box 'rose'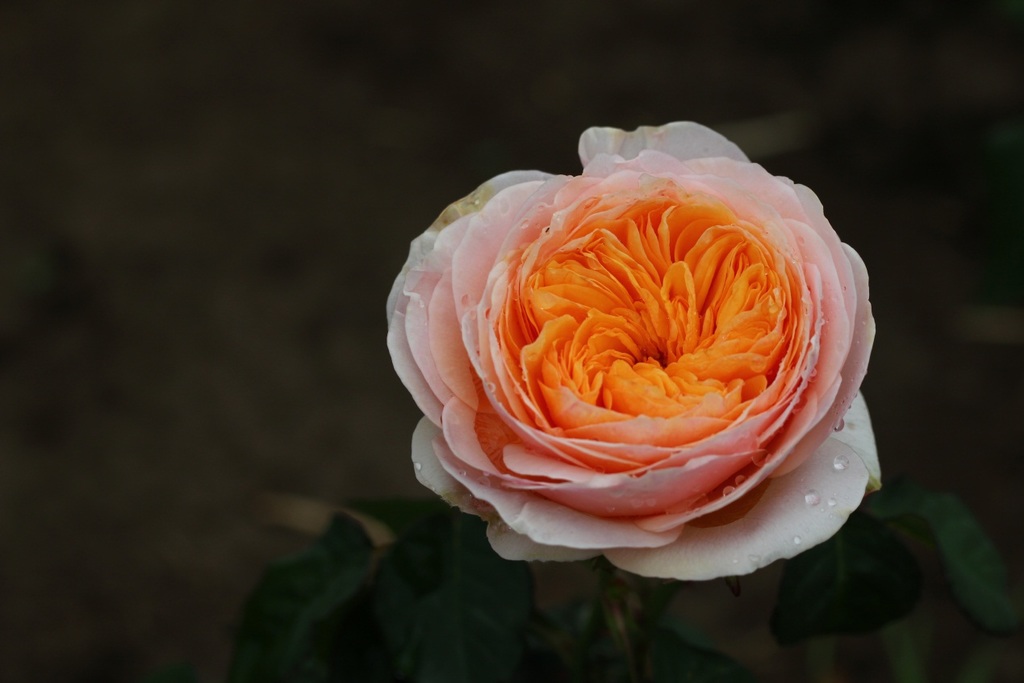
<region>382, 120, 884, 583</region>
